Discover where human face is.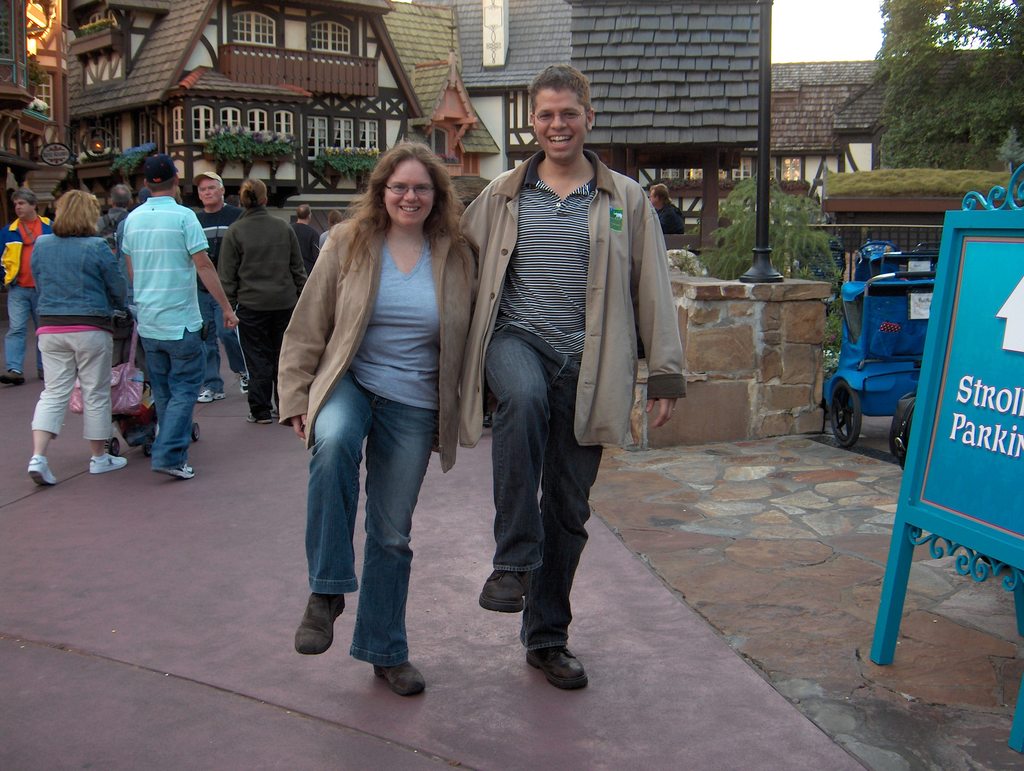
Discovered at crop(15, 199, 30, 219).
